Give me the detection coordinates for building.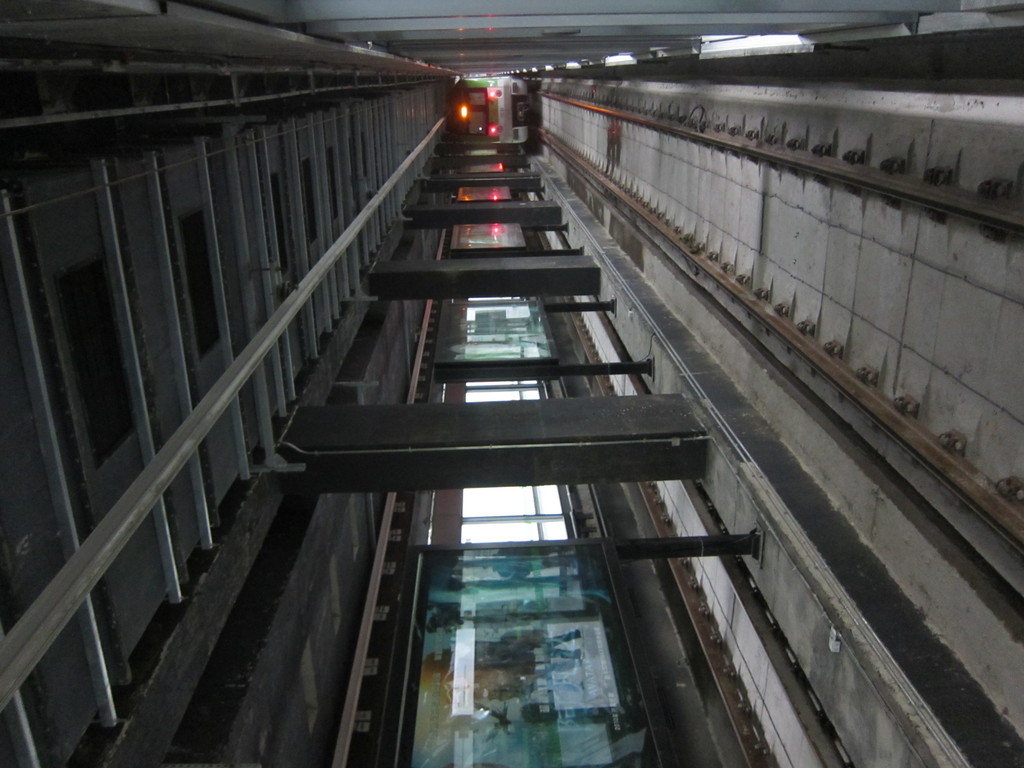
x1=0 y1=0 x2=1023 y2=767.
